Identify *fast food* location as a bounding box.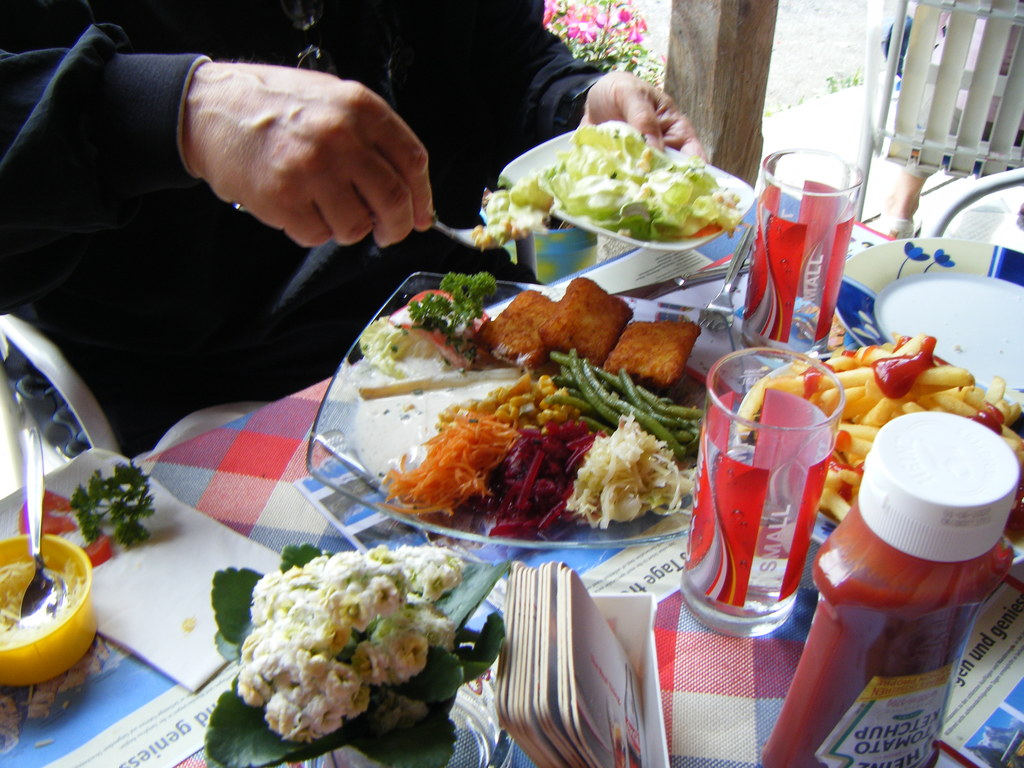
l=0, t=547, r=96, b=655.
